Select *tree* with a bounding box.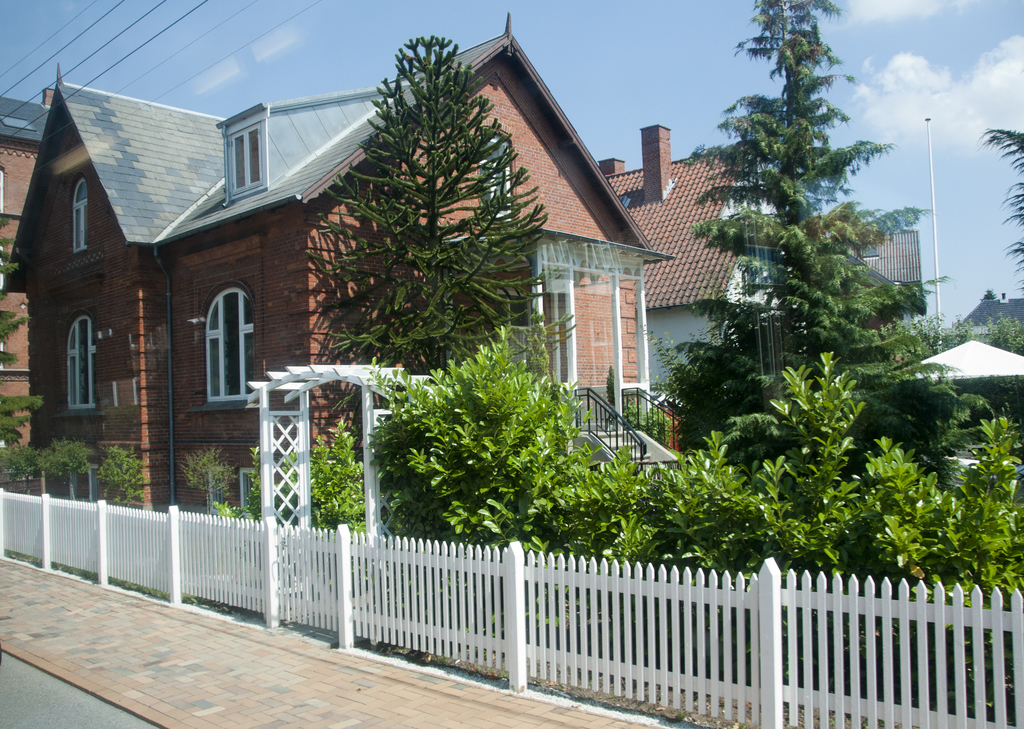
981 127 1023 287.
